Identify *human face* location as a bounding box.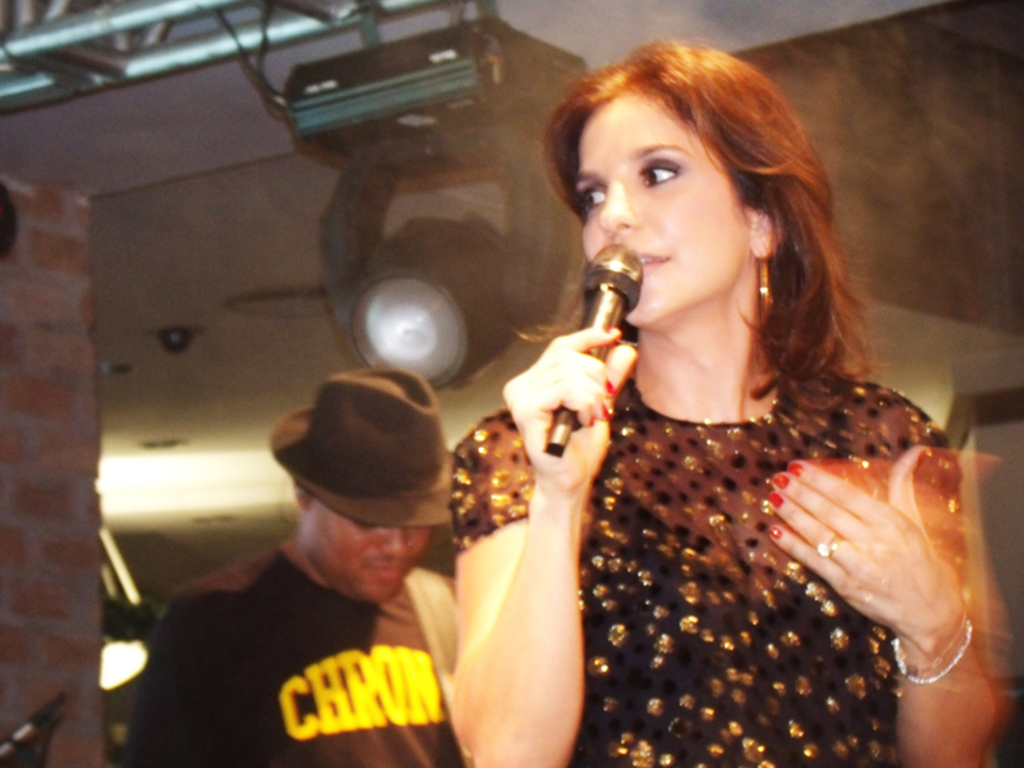
locate(572, 61, 792, 346).
